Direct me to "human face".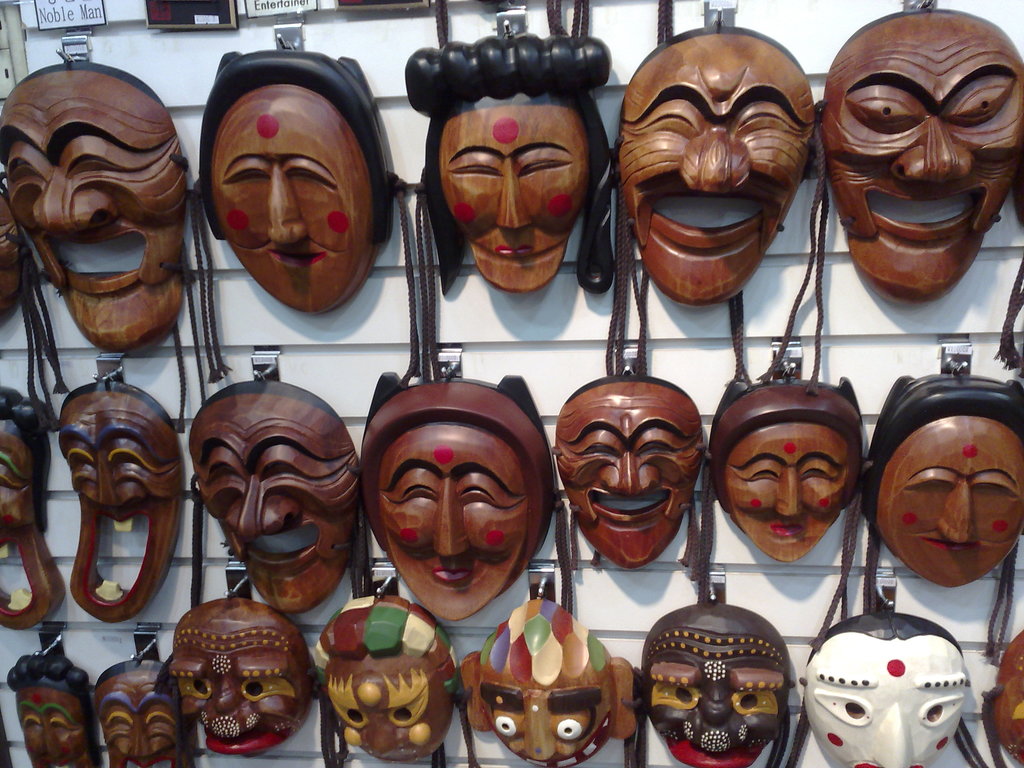
Direction: {"x1": 0, "y1": 75, "x2": 183, "y2": 348}.
